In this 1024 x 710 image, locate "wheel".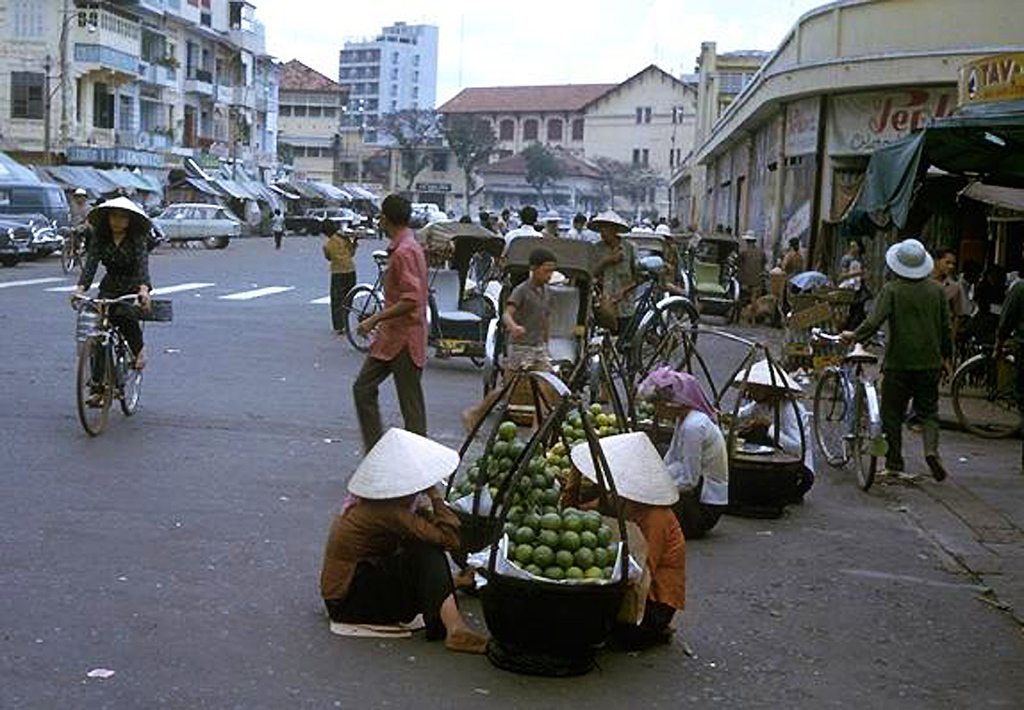
Bounding box: [x1=117, y1=346, x2=143, y2=413].
